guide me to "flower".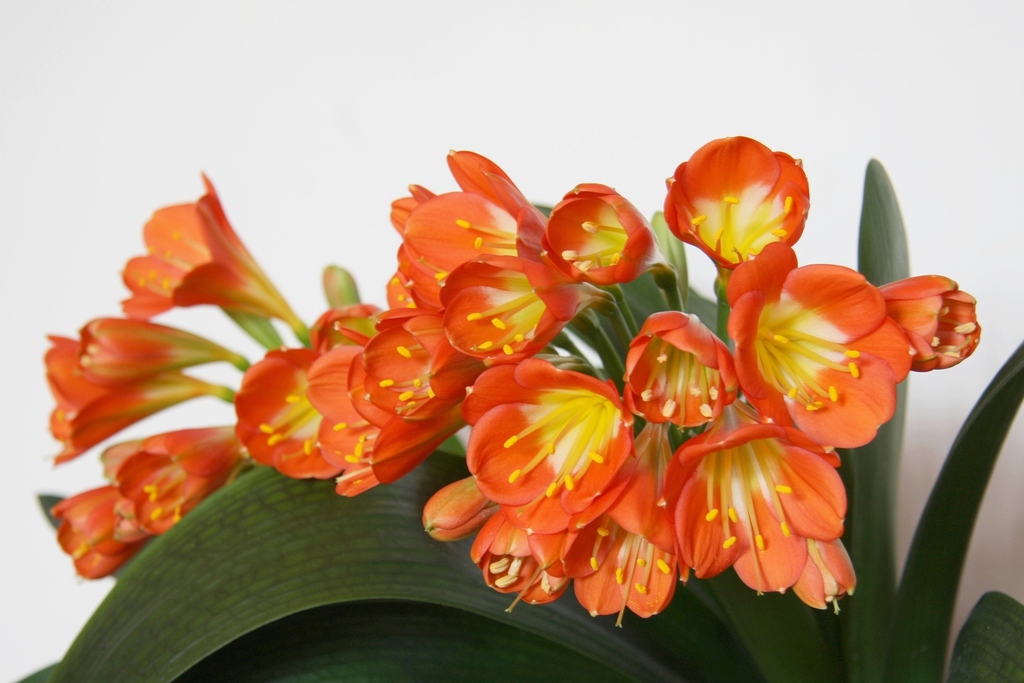
Guidance: <bbox>42, 330, 231, 461</bbox>.
